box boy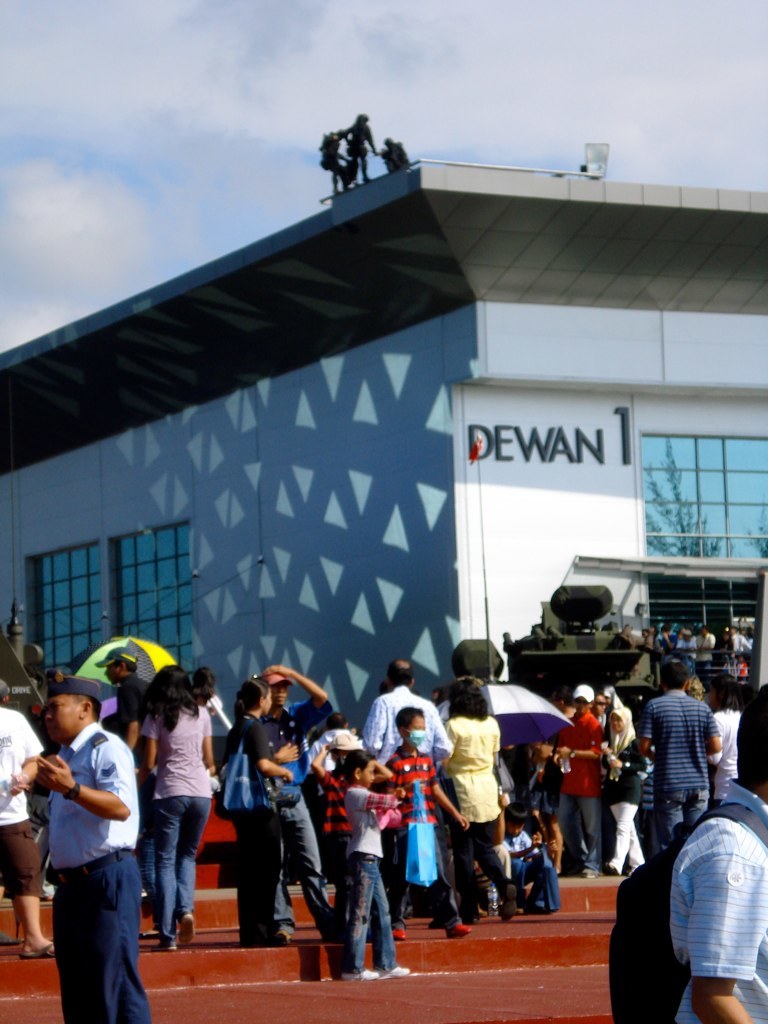
<region>385, 706, 459, 933</region>
